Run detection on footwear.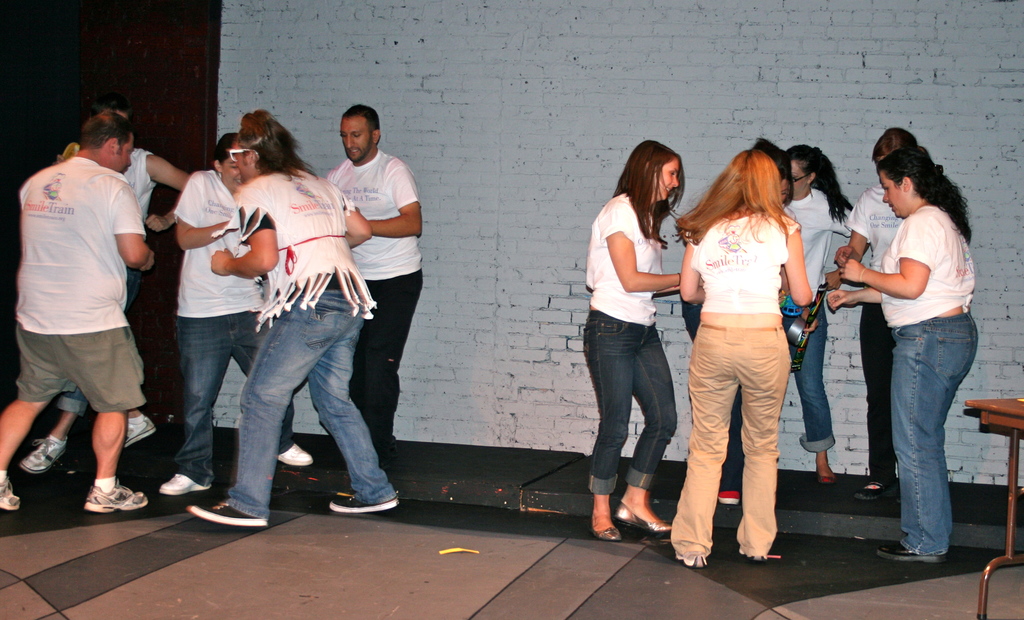
Result: [left=279, top=442, right=312, bottom=468].
